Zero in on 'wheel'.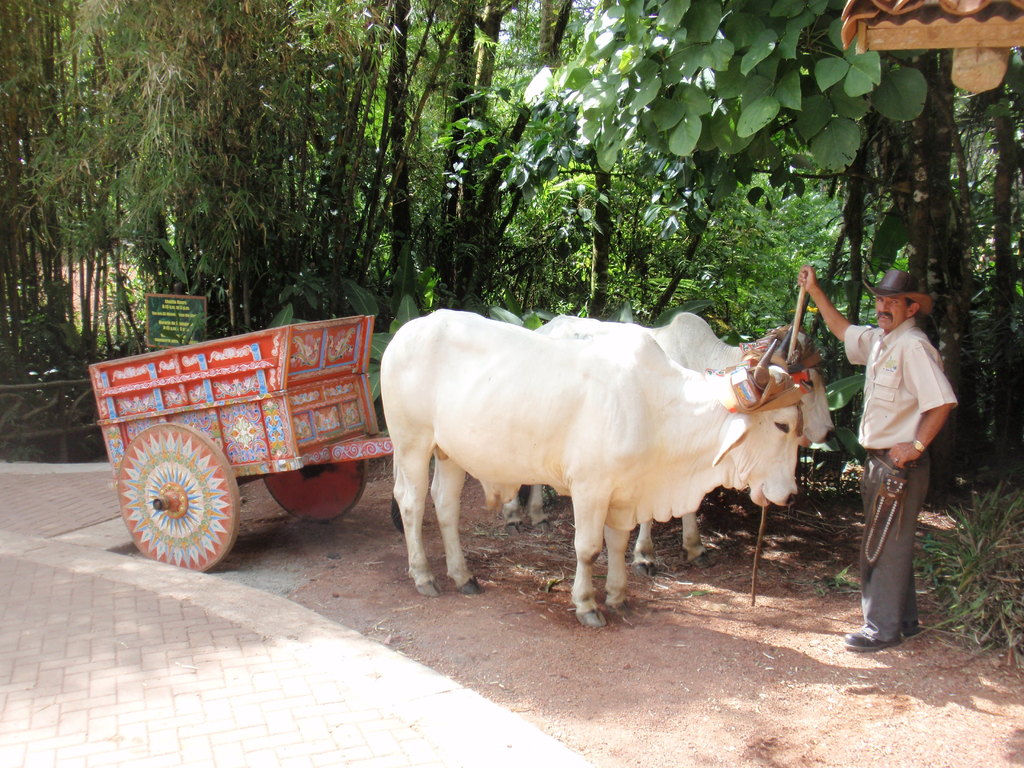
Zeroed in: box=[116, 423, 239, 573].
